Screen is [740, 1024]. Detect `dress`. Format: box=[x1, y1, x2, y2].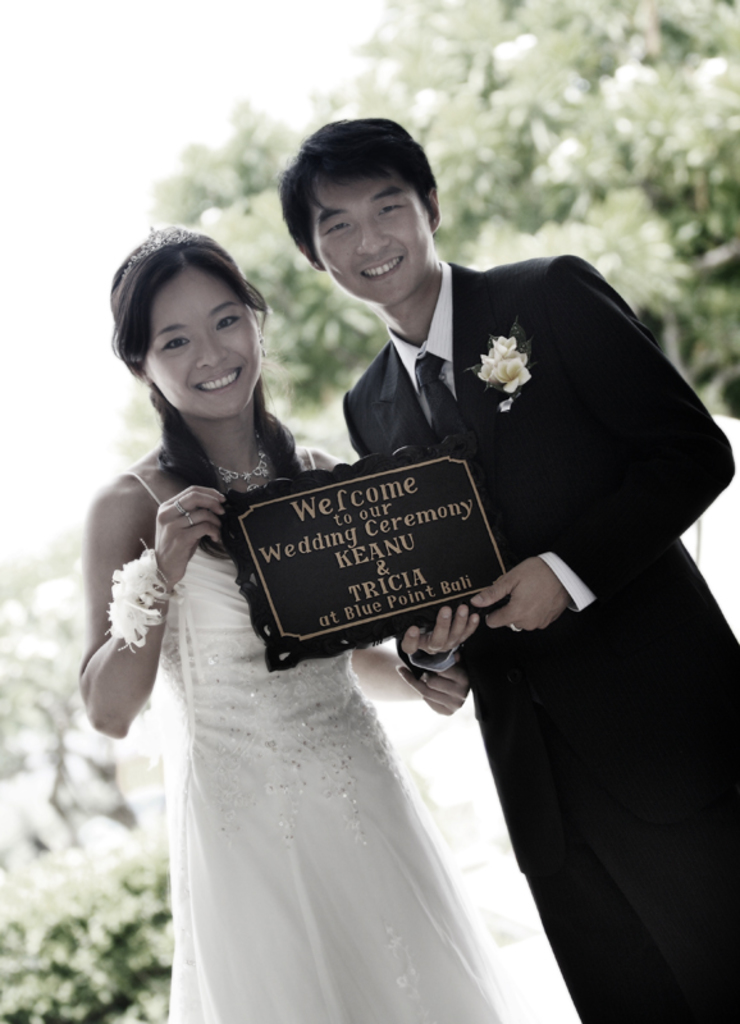
box=[124, 448, 506, 1023].
